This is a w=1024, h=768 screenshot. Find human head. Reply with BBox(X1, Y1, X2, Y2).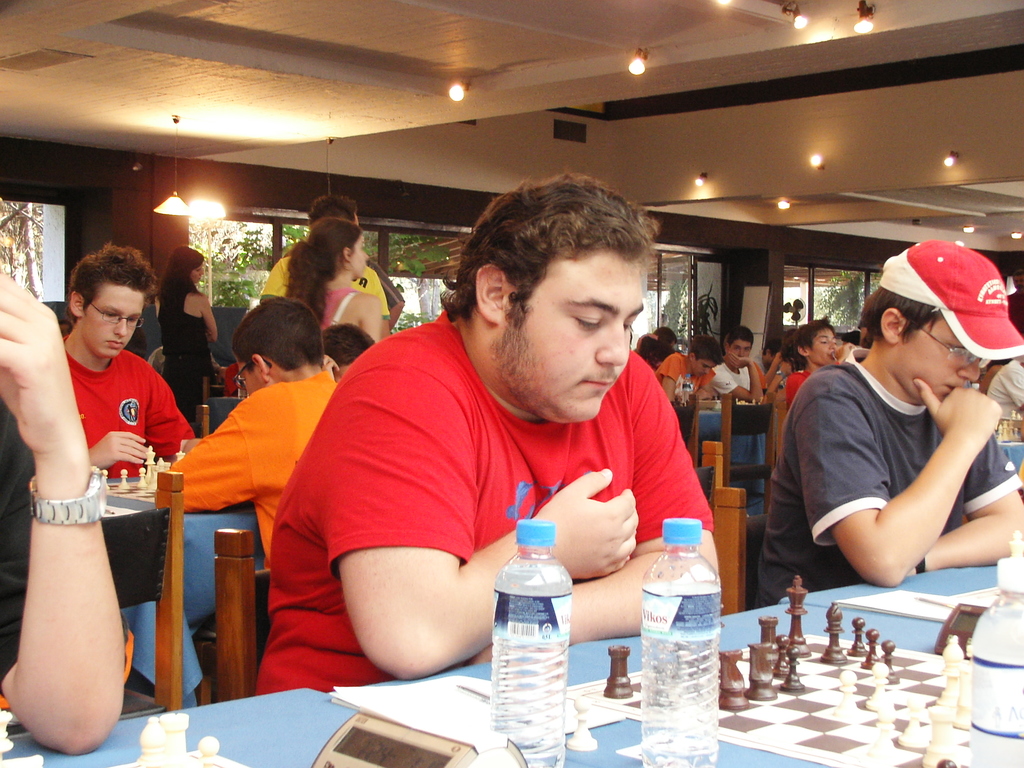
BBox(430, 160, 678, 410).
